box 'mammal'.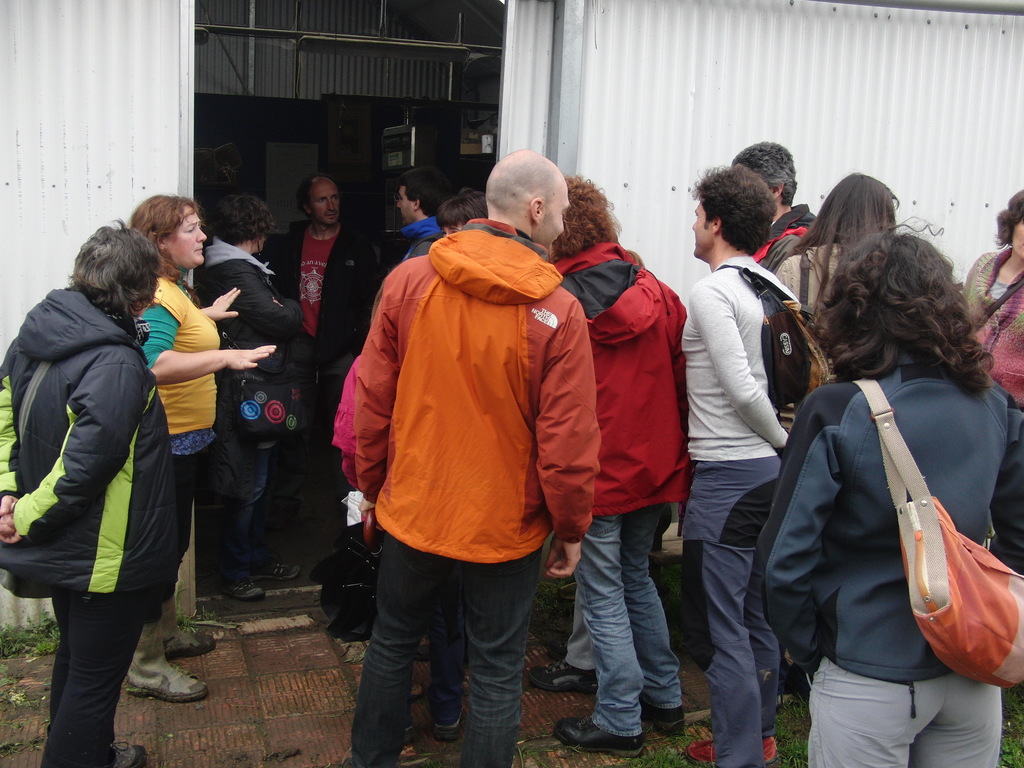
bbox=(680, 159, 797, 767).
